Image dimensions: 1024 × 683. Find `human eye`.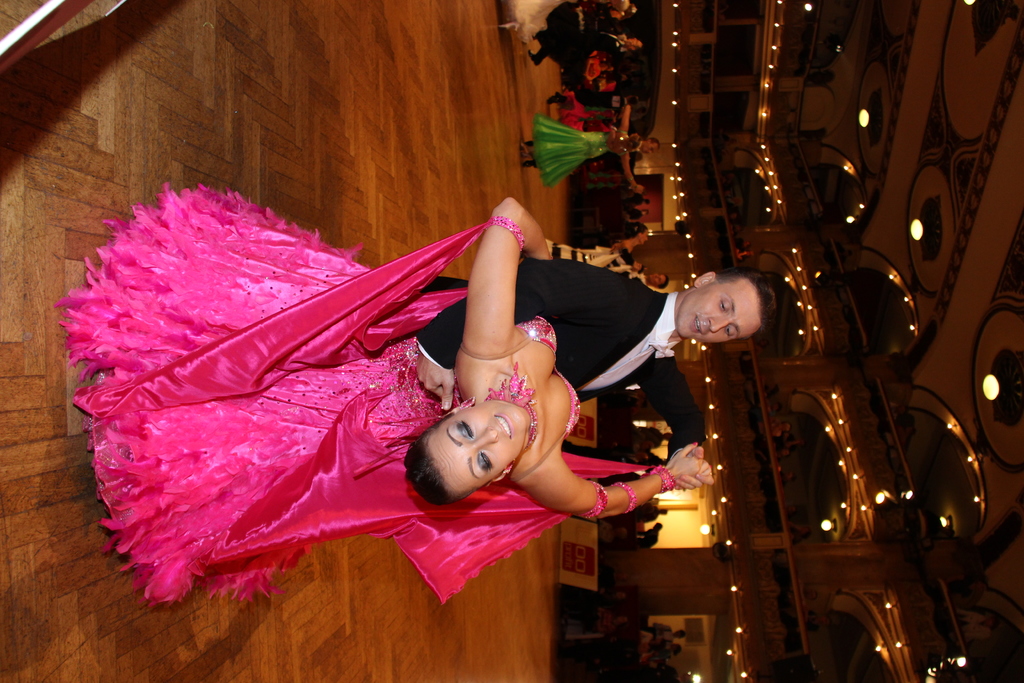
rect(720, 298, 729, 315).
